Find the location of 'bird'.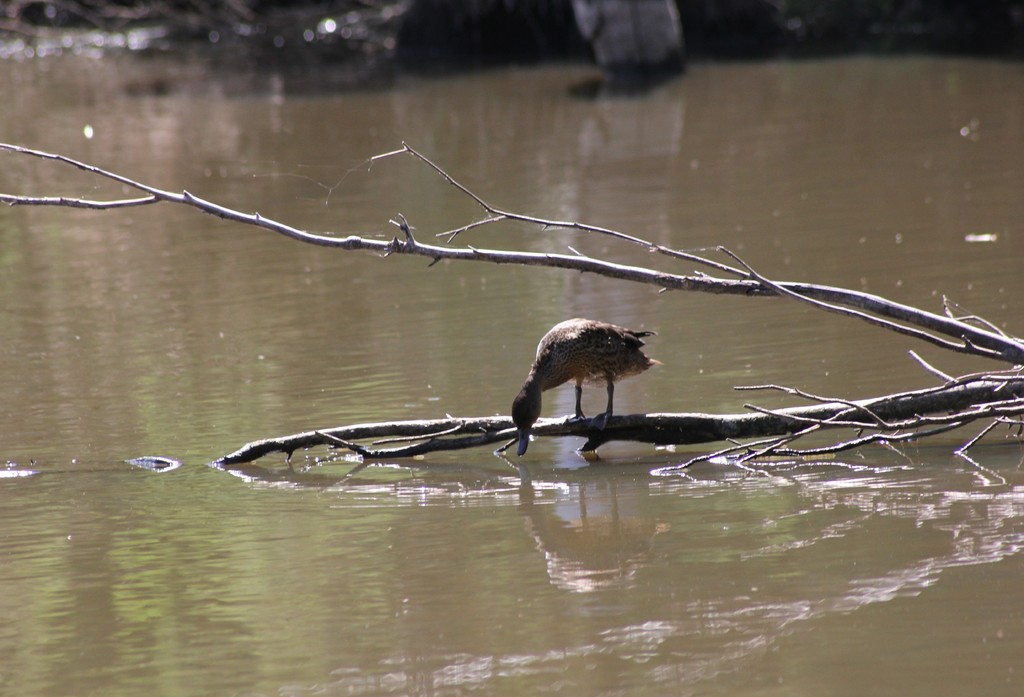
Location: region(509, 323, 672, 429).
